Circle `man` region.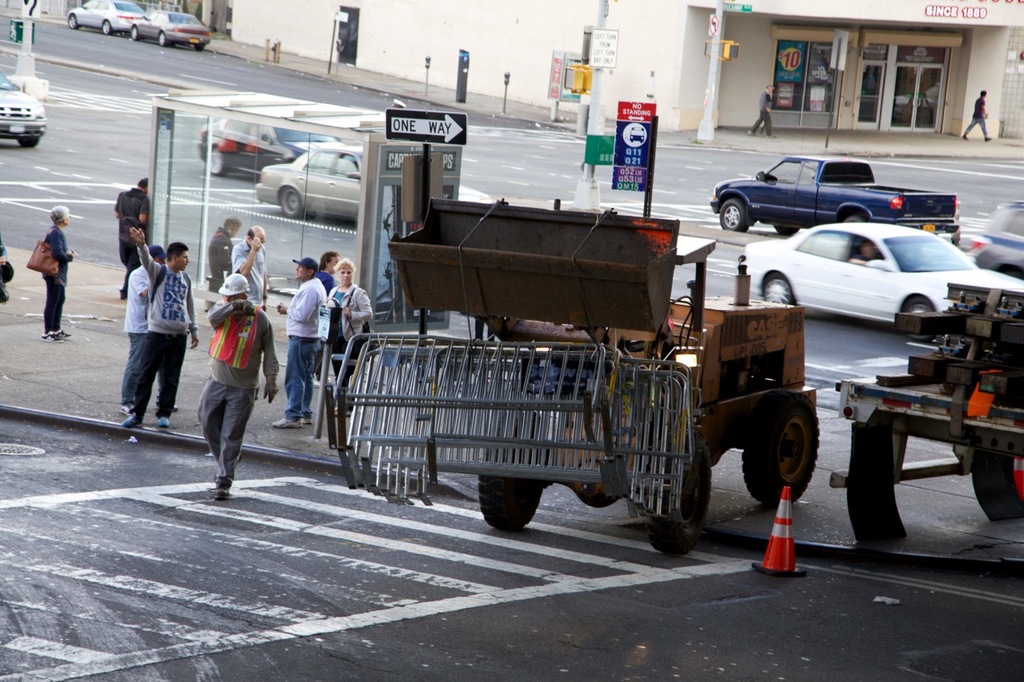
Region: 38:204:68:340.
